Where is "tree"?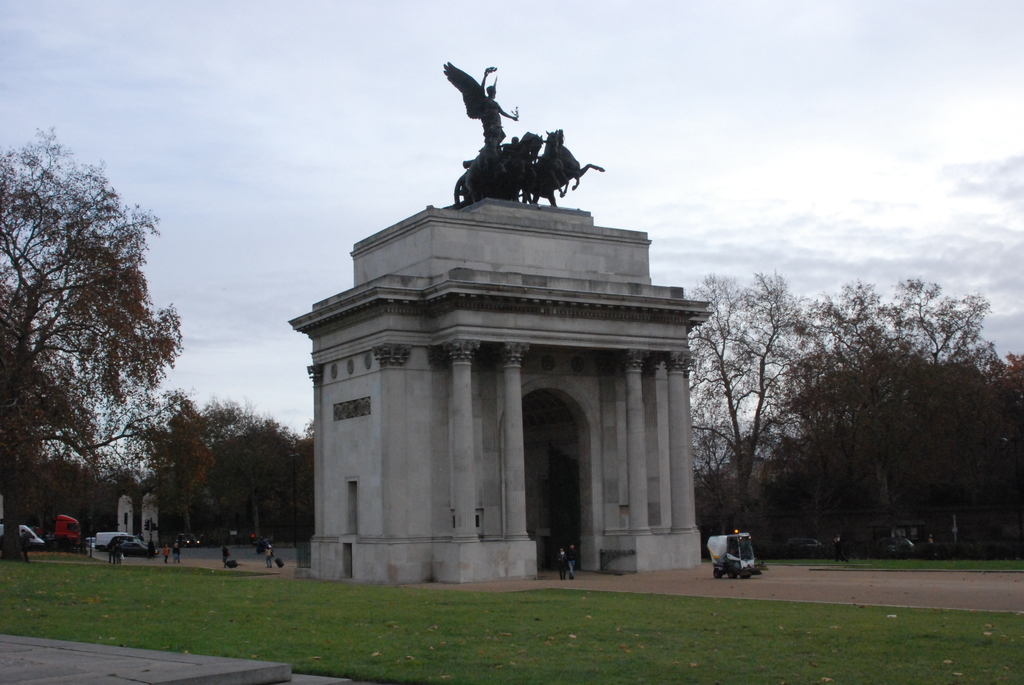
region(43, 432, 150, 531).
